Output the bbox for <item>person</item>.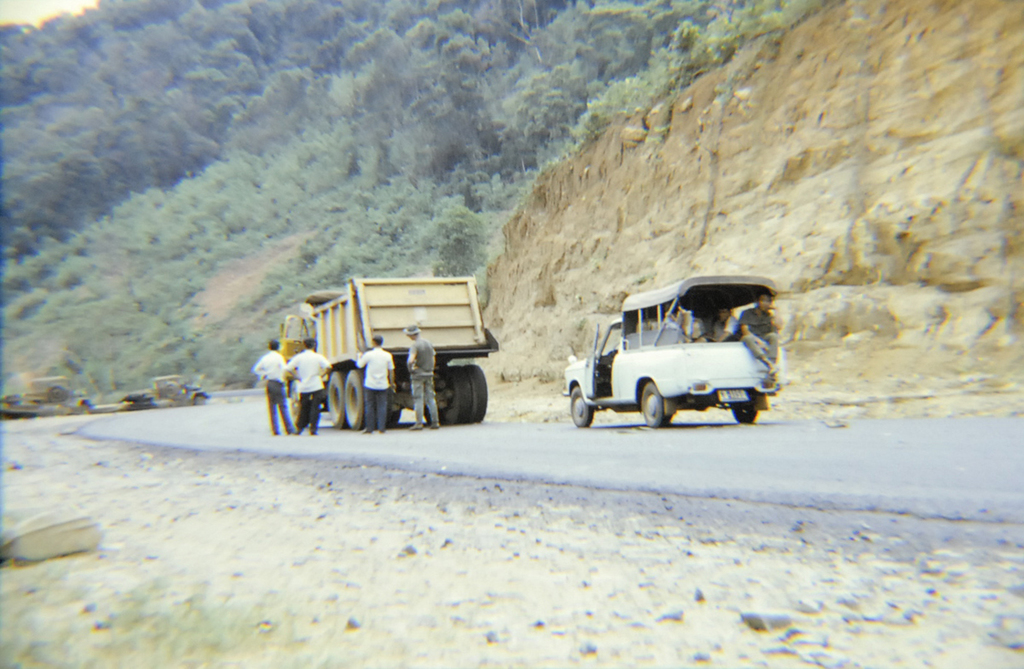
box(401, 324, 442, 432).
